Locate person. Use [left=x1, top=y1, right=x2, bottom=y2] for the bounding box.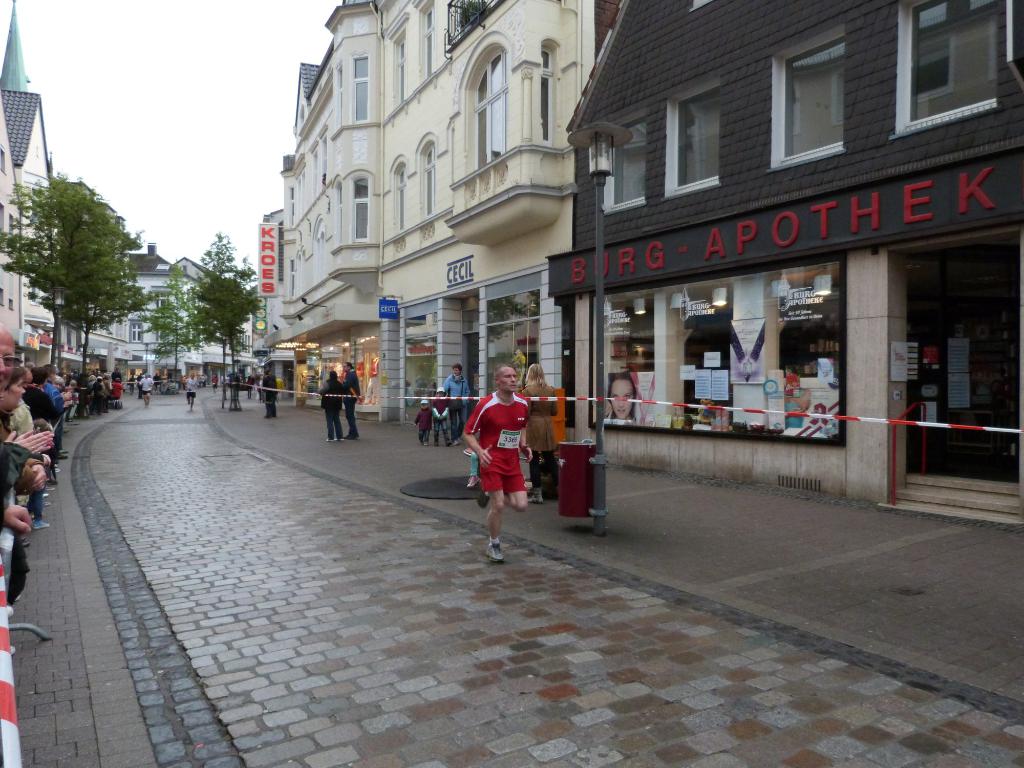
[left=428, top=388, right=443, bottom=447].
